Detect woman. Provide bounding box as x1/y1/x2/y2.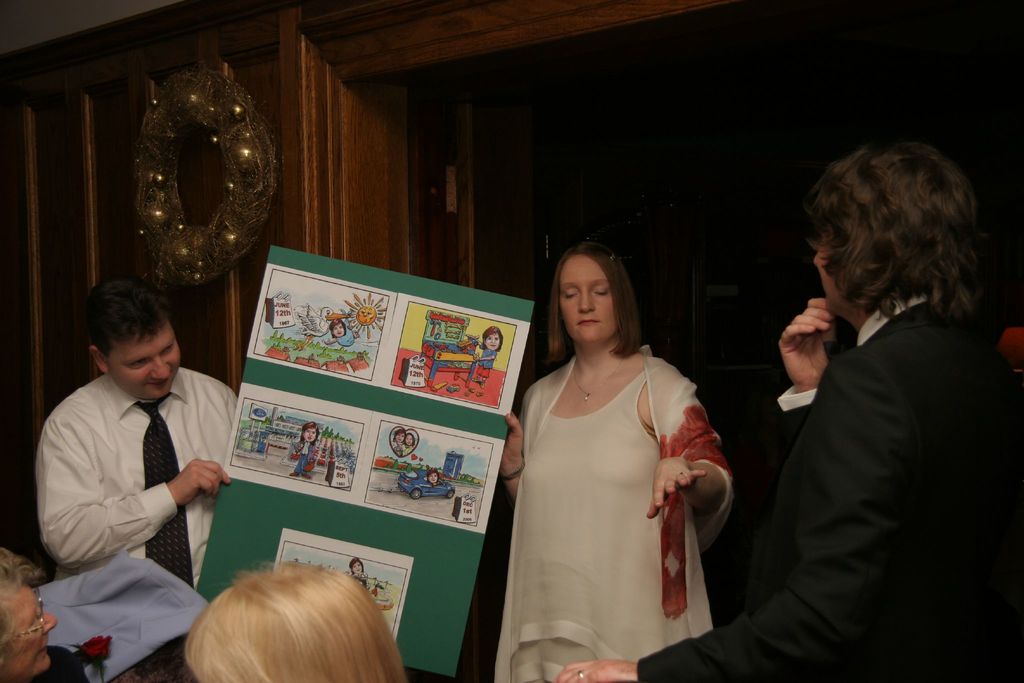
470/324/504/389.
